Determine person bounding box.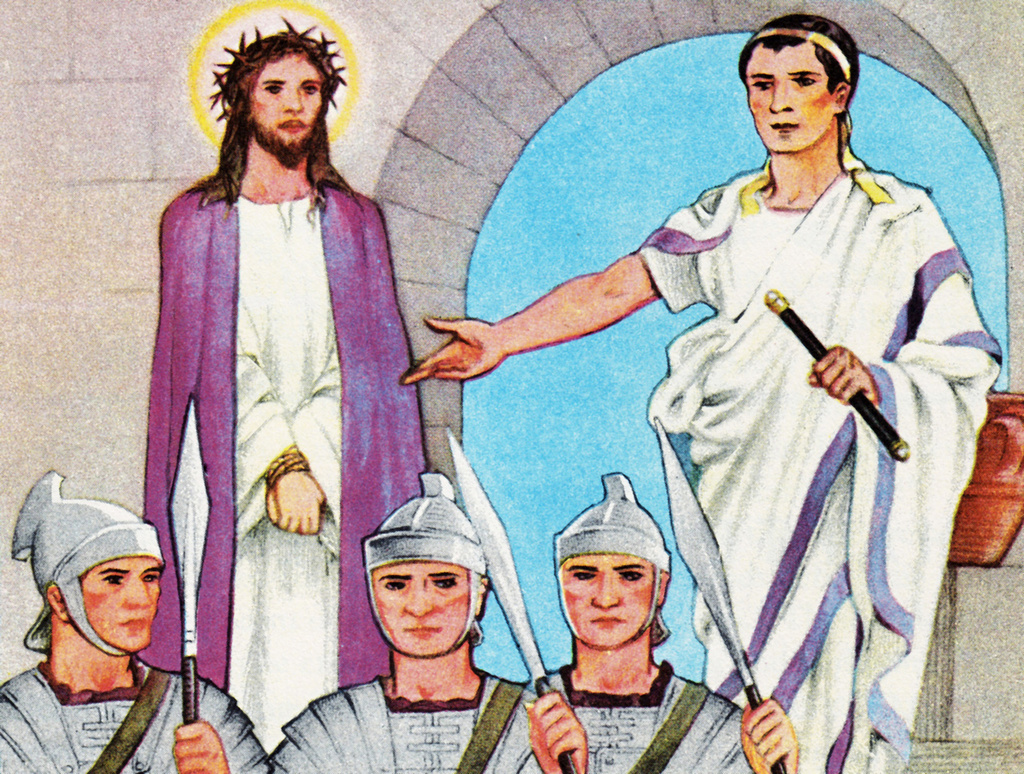
Determined: locate(394, 6, 1004, 773).
